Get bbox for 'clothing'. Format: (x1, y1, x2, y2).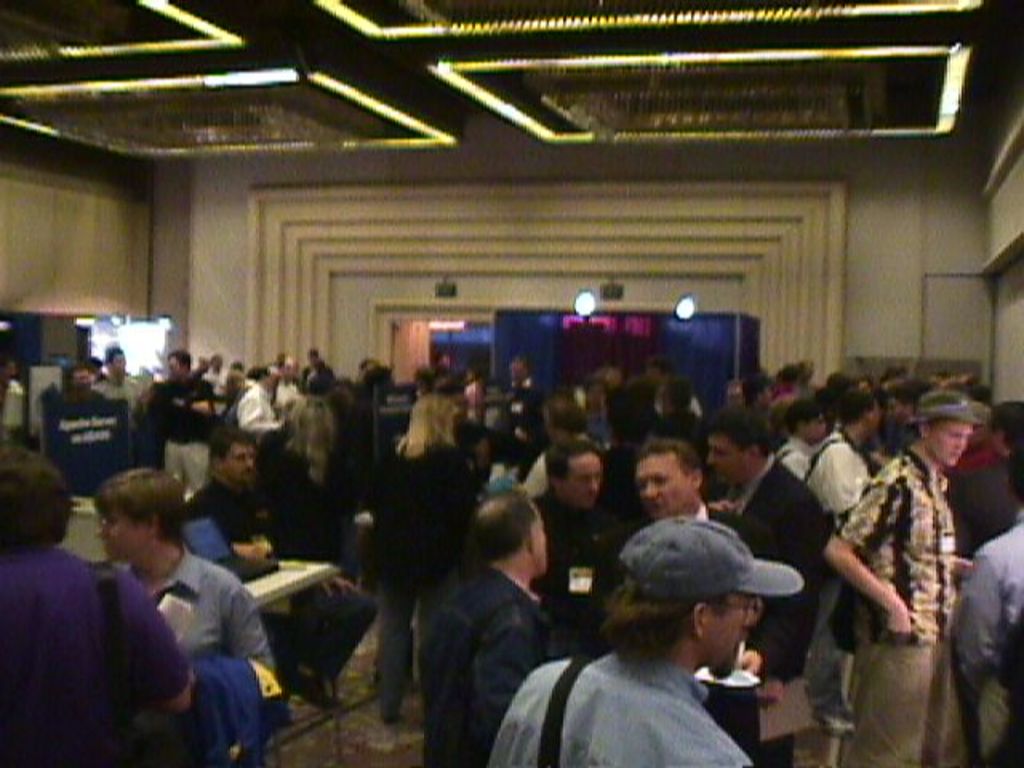
(416, 562, 565, 766).
